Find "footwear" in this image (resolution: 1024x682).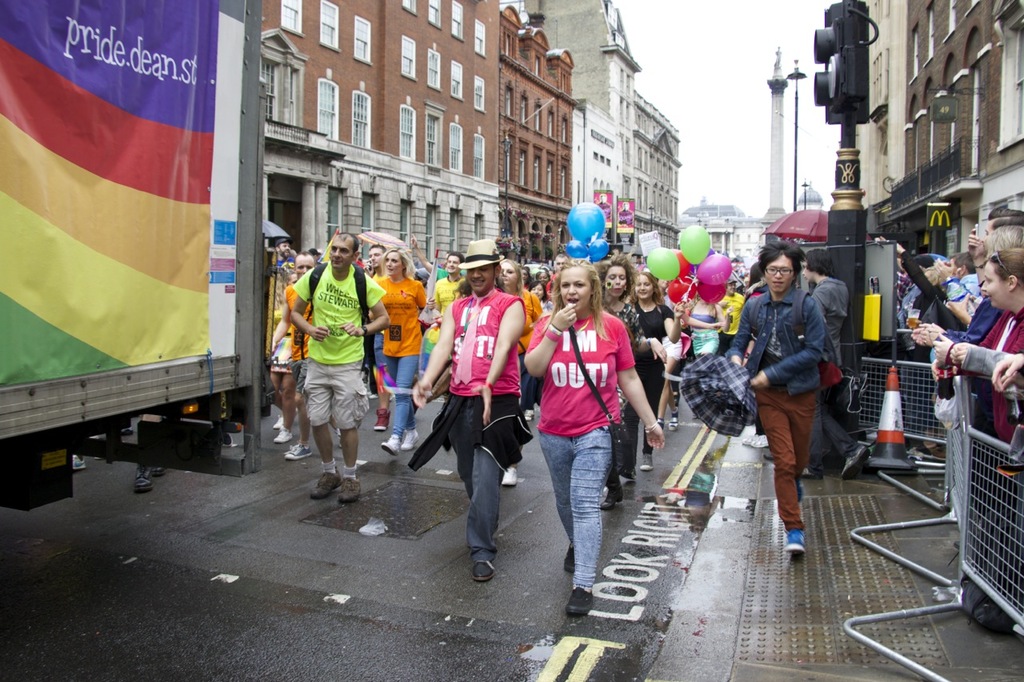
rect(311, 472, 344, 498).
